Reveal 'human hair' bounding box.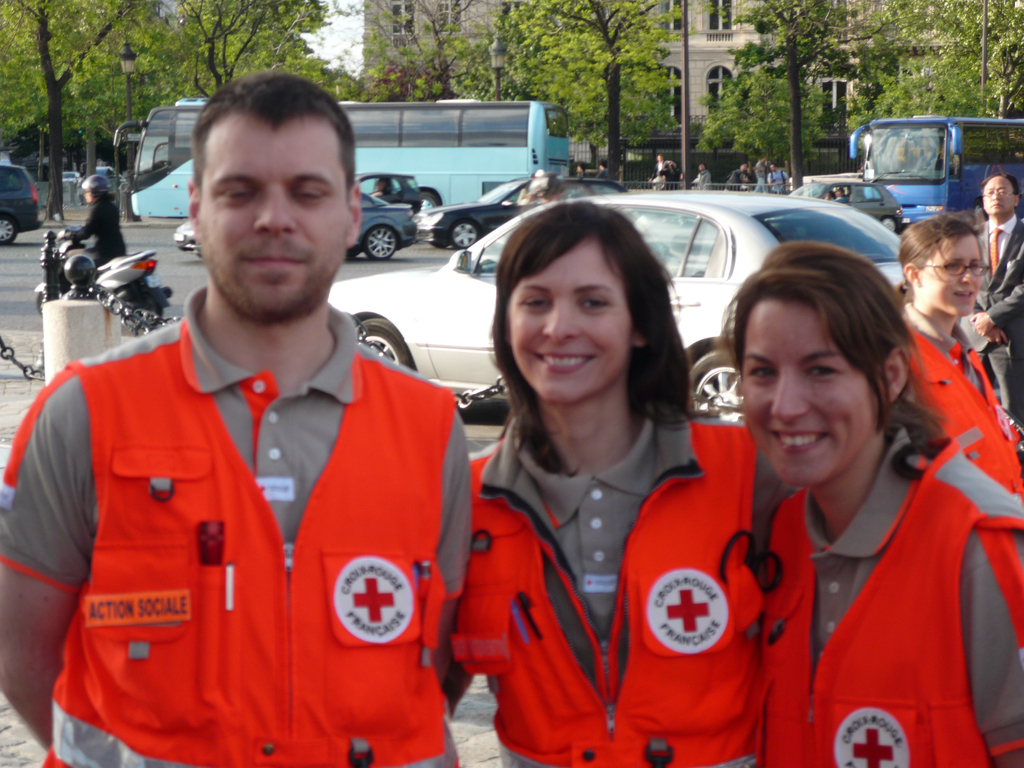
Revealed: {"left": 184, "top": 74, "right": 364, "bottom": 209}.
